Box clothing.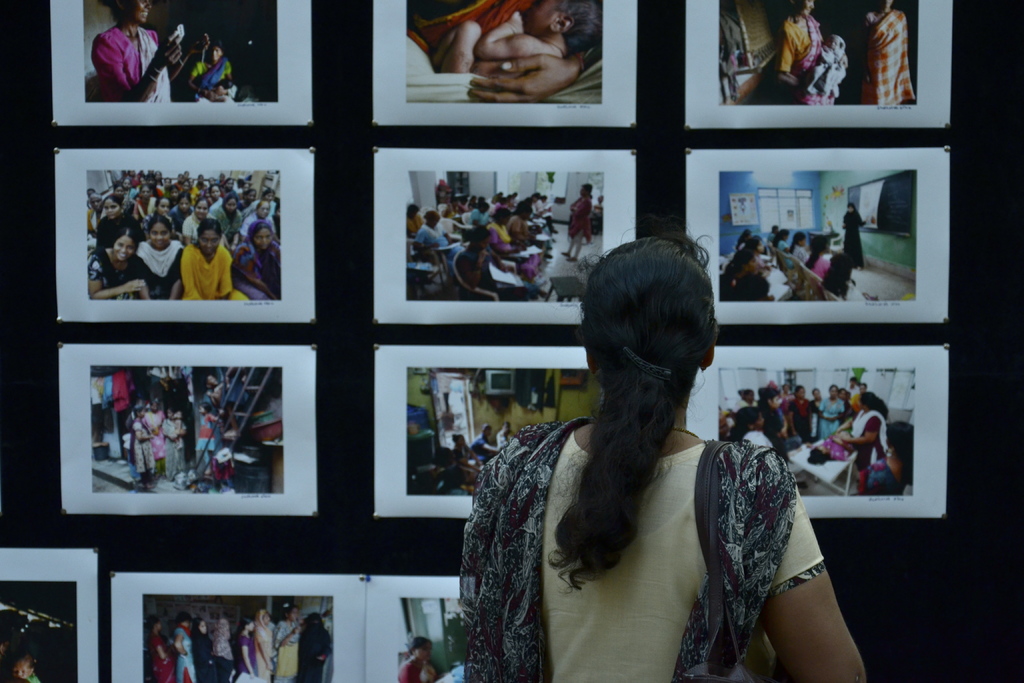
{"x1": 183, "y1": 628, "x2": 212, "y2": 682}.
